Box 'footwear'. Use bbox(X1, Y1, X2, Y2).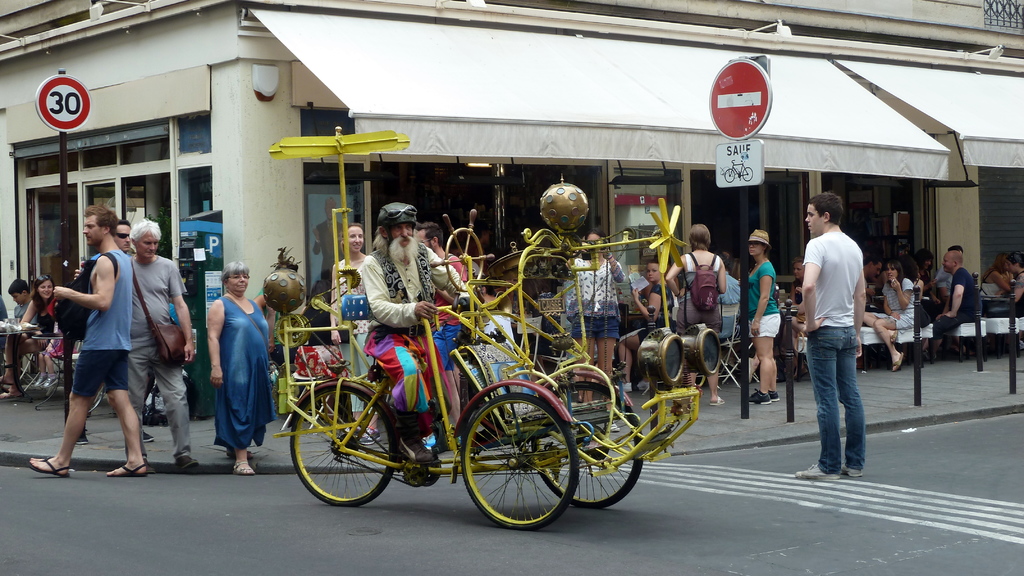
bbox(618, 383, 632, 396).
